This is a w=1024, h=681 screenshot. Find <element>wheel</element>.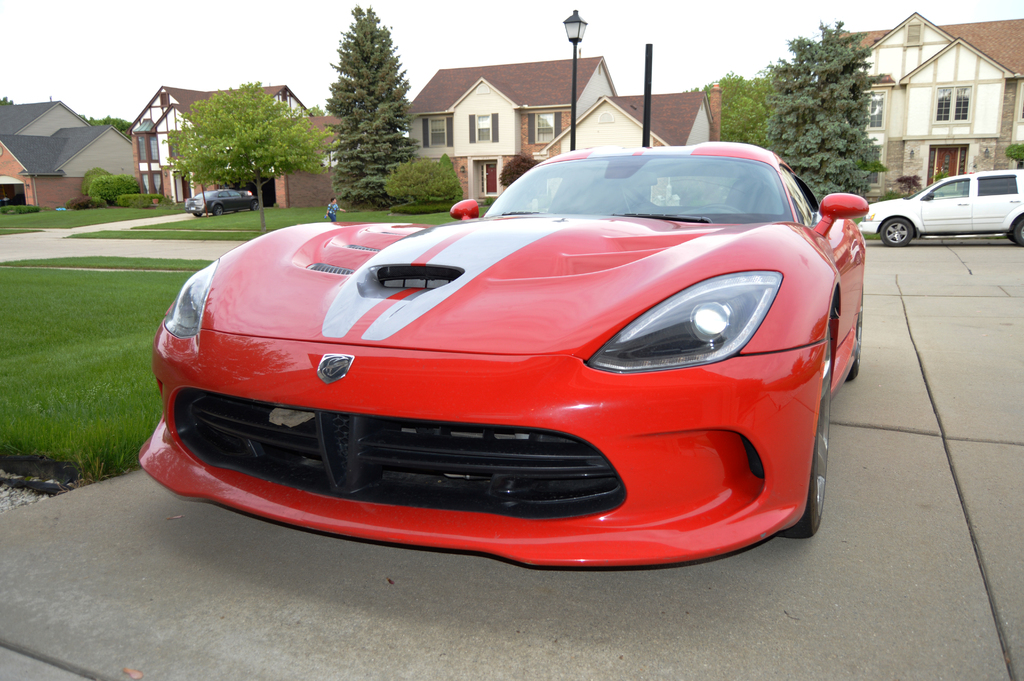
Bounding box: (193, 211, 202, 217).
